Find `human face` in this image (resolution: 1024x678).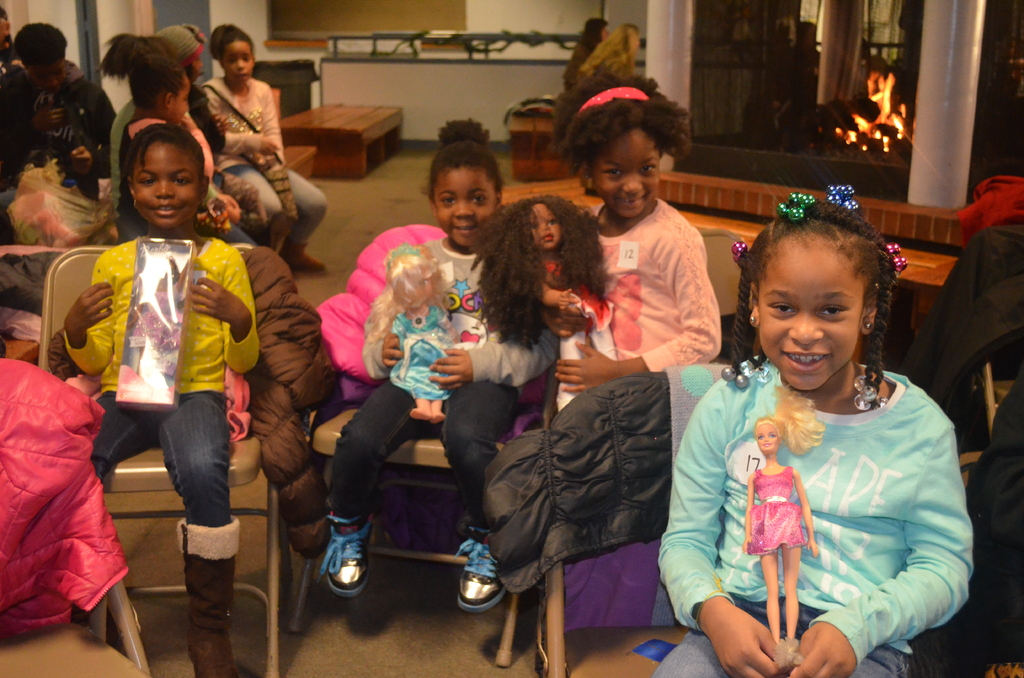
584:134:662:213.
